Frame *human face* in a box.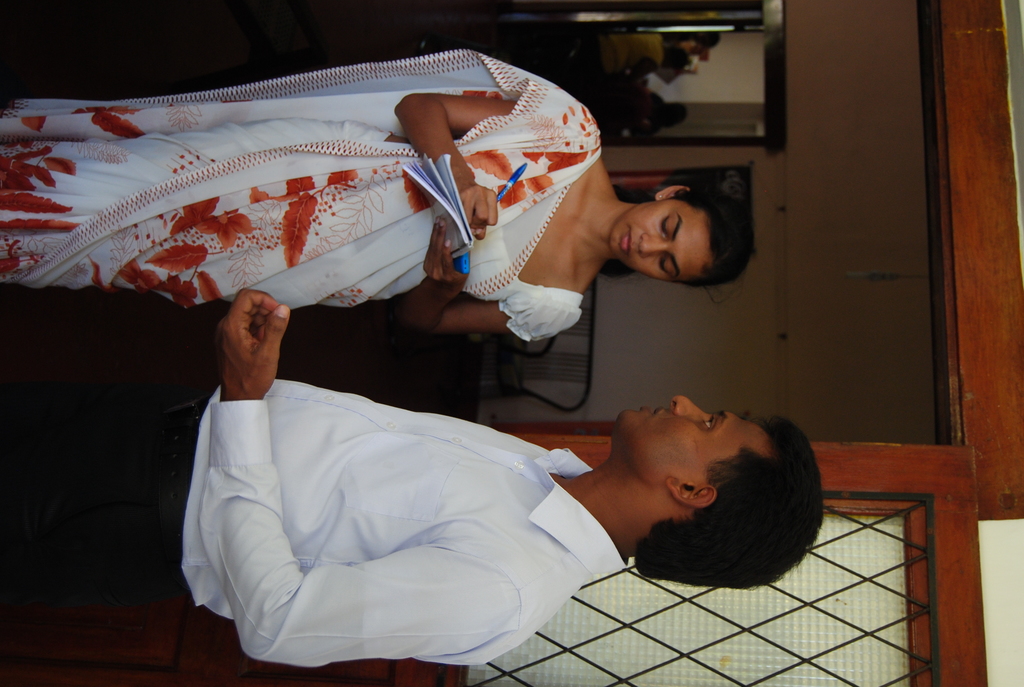
609:198:710:288.
